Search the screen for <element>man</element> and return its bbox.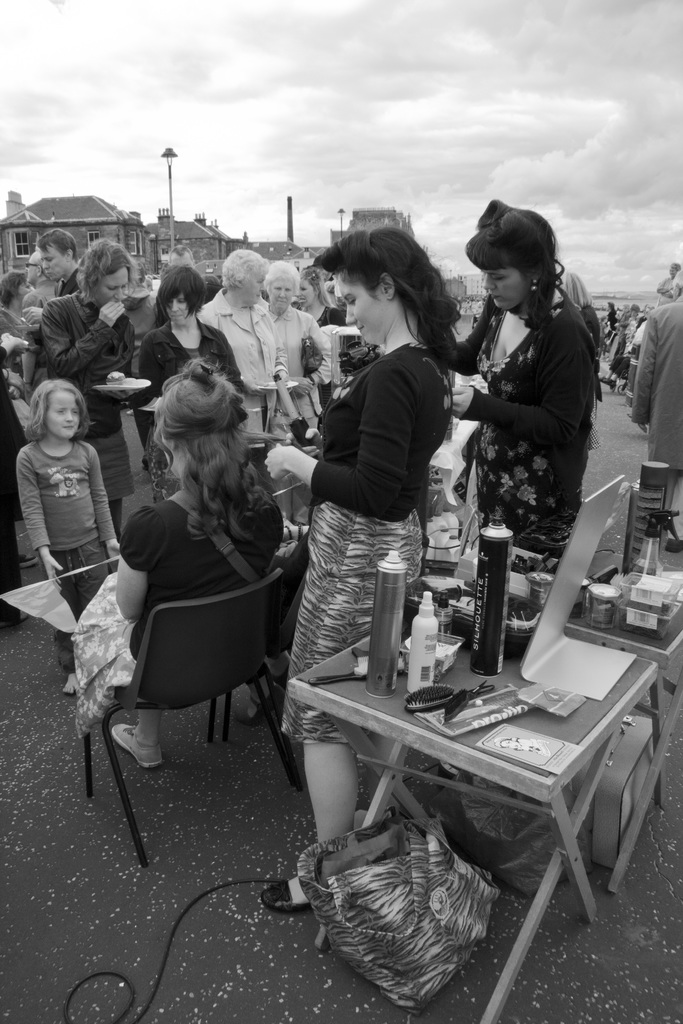
Found: [x1=36, y1=227, x2=83, y2=289].
